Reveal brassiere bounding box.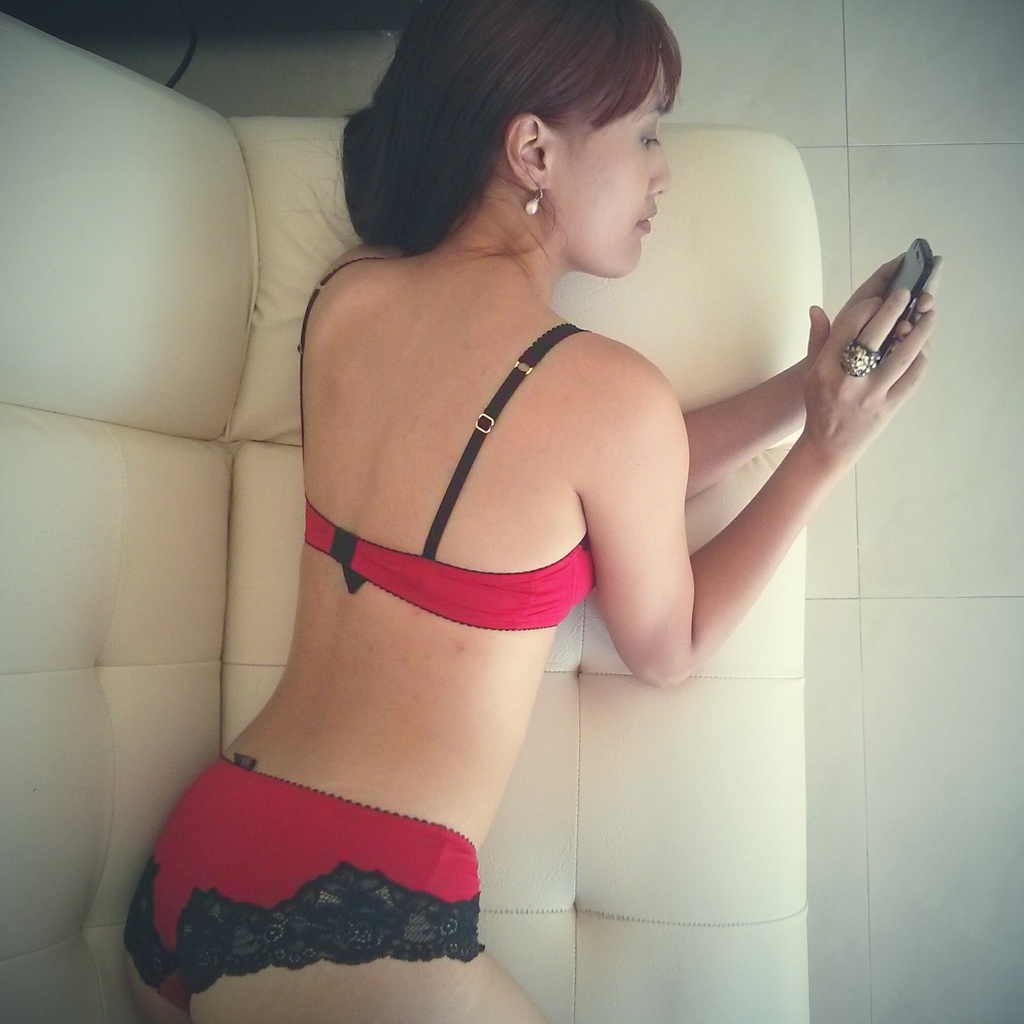
Revealed: 294:246:595:636.
